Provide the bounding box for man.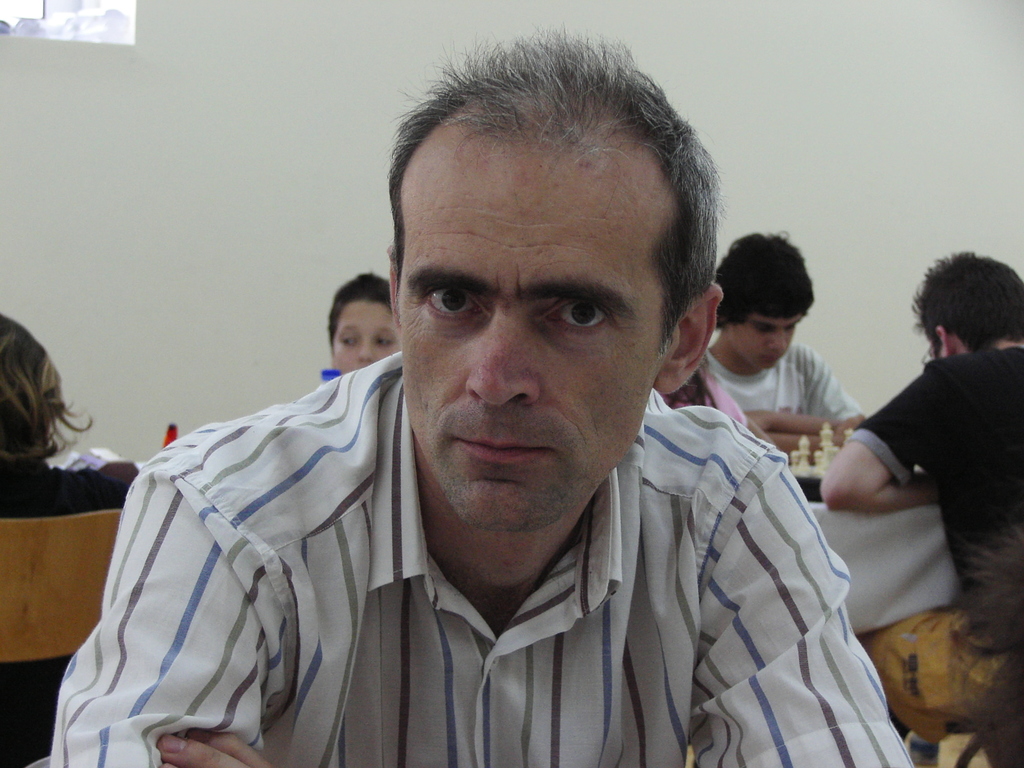
[x1=29, y1=24, x2=920, y2=767].
